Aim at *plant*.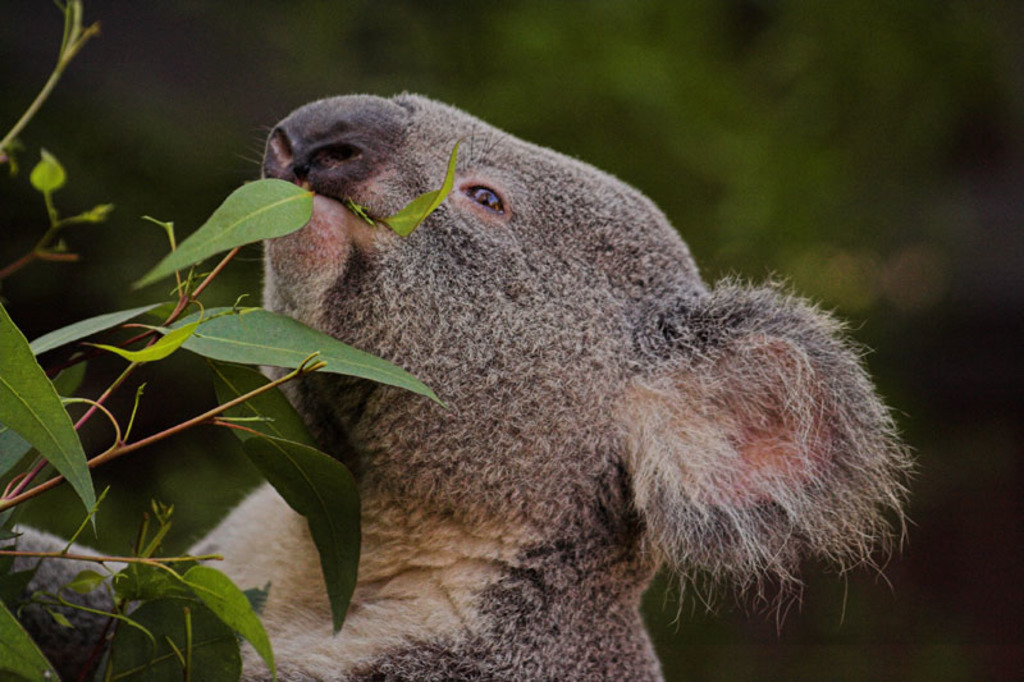
Aimed at <box>0,0,465,681</box>.
